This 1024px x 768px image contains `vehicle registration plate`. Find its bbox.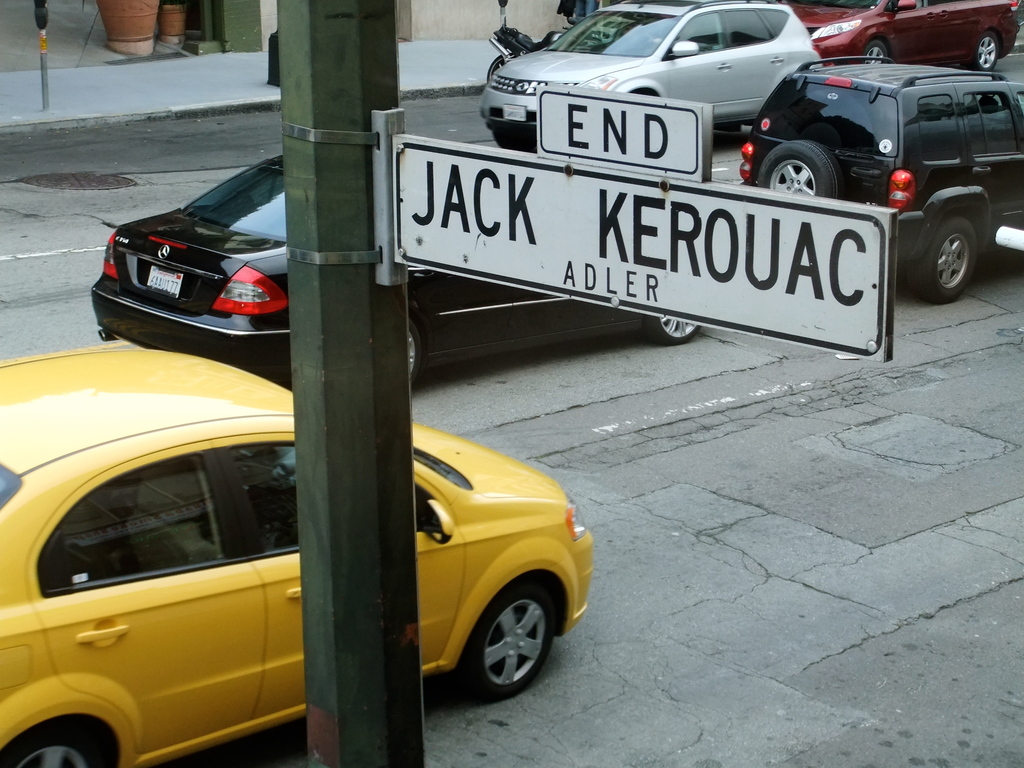
Rect(145, 263, 180, 298).
